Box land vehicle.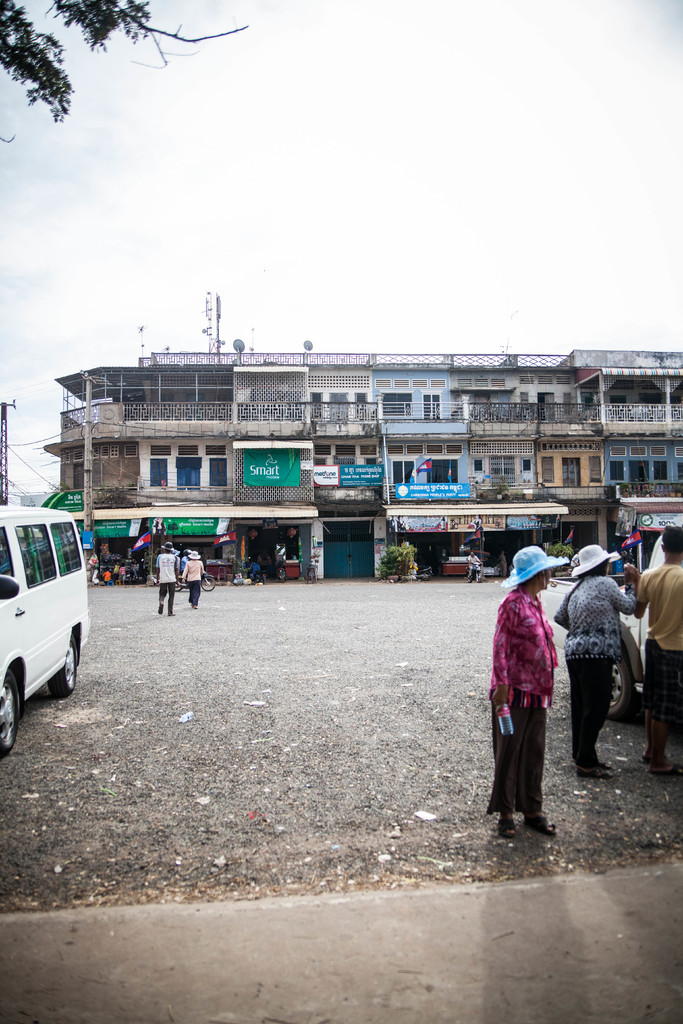
252, 569, 266, 583.
